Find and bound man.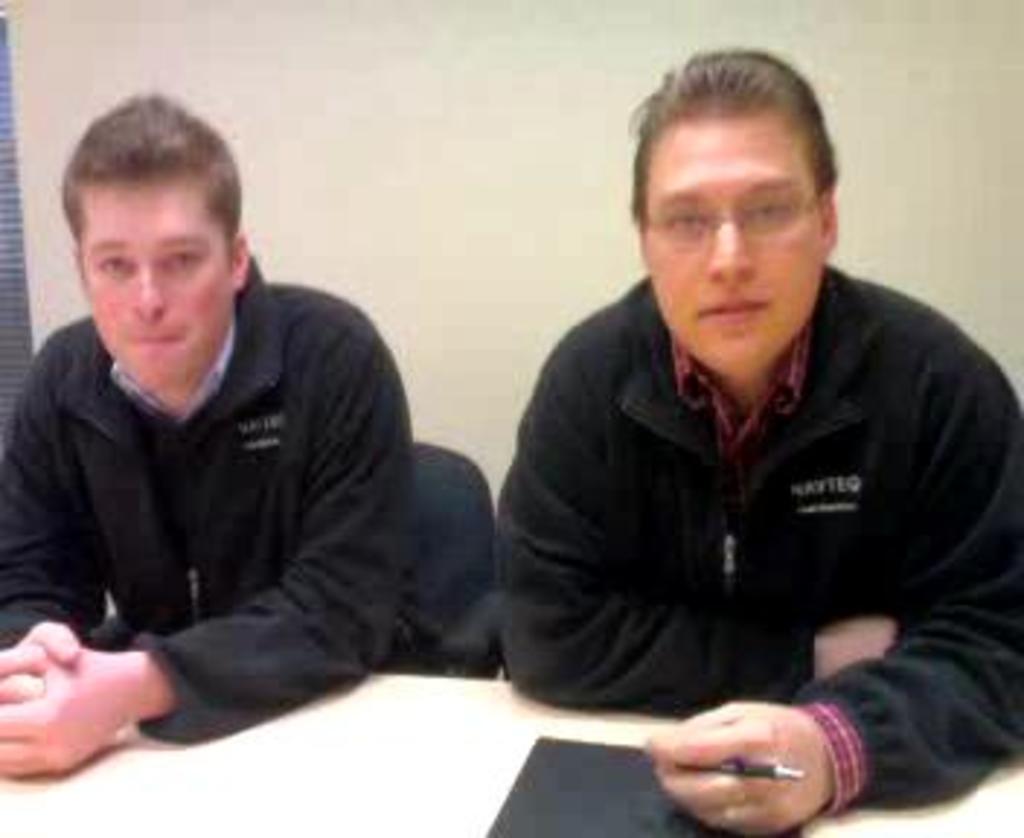
Bound: bbox=[0, 90, 419, 780].
